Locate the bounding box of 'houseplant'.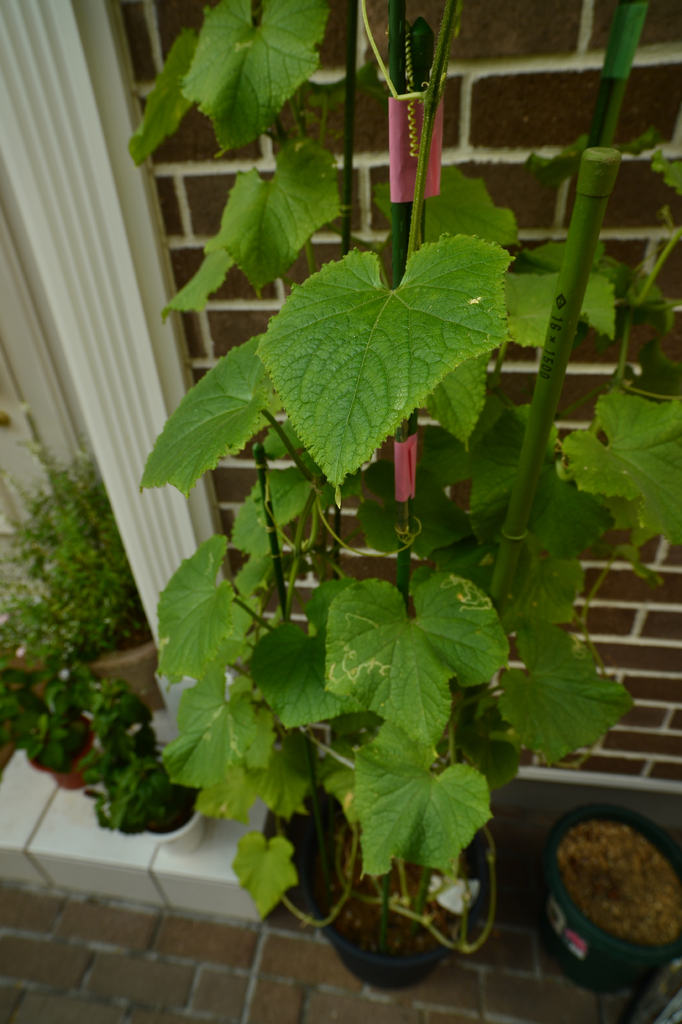
Bounding box: l=143, t=1, r=681, b=995.
